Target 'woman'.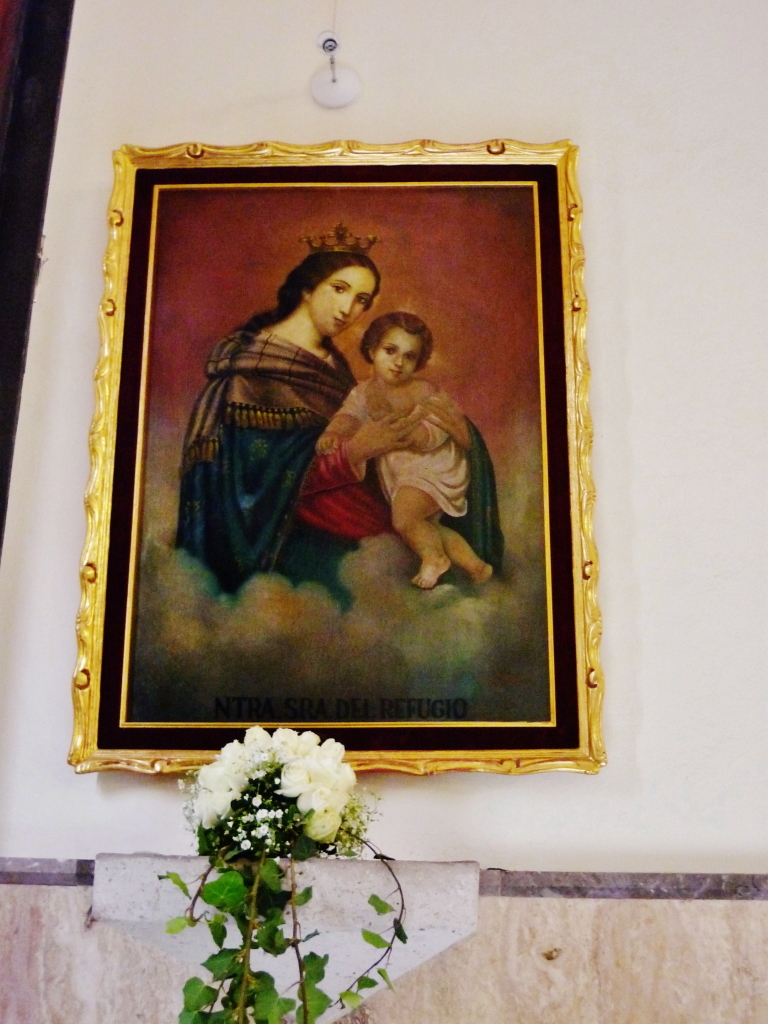
Target region: BBox(174, 219, 391, 613).
